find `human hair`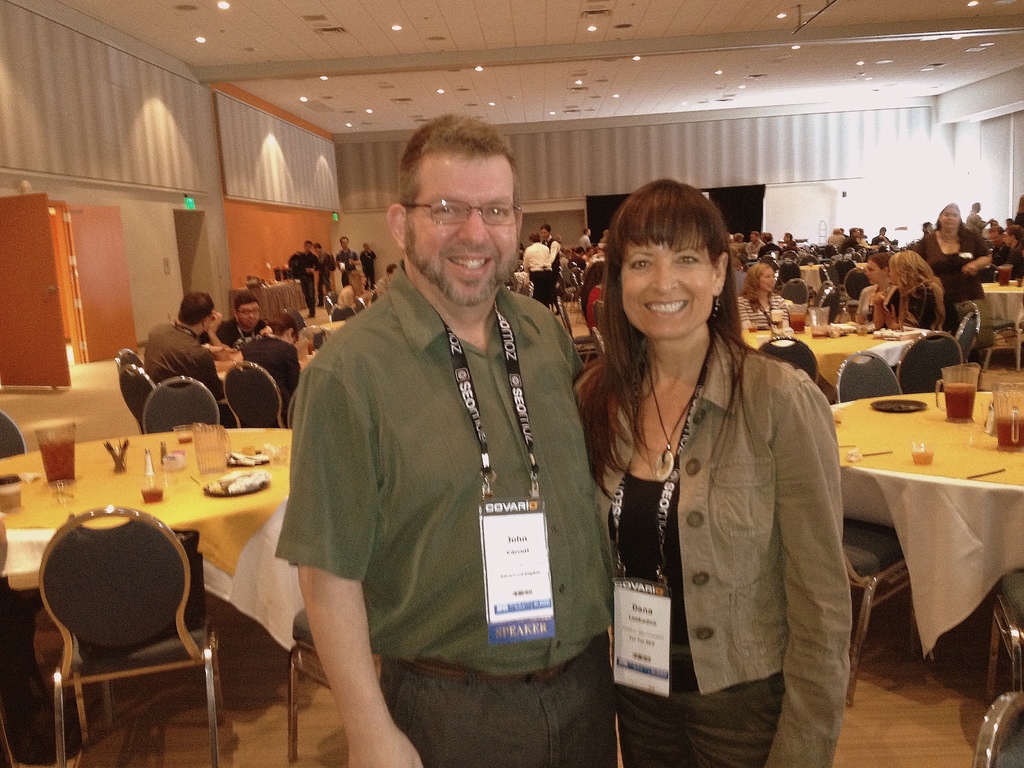
l=937, t=204, r=965, b=241
